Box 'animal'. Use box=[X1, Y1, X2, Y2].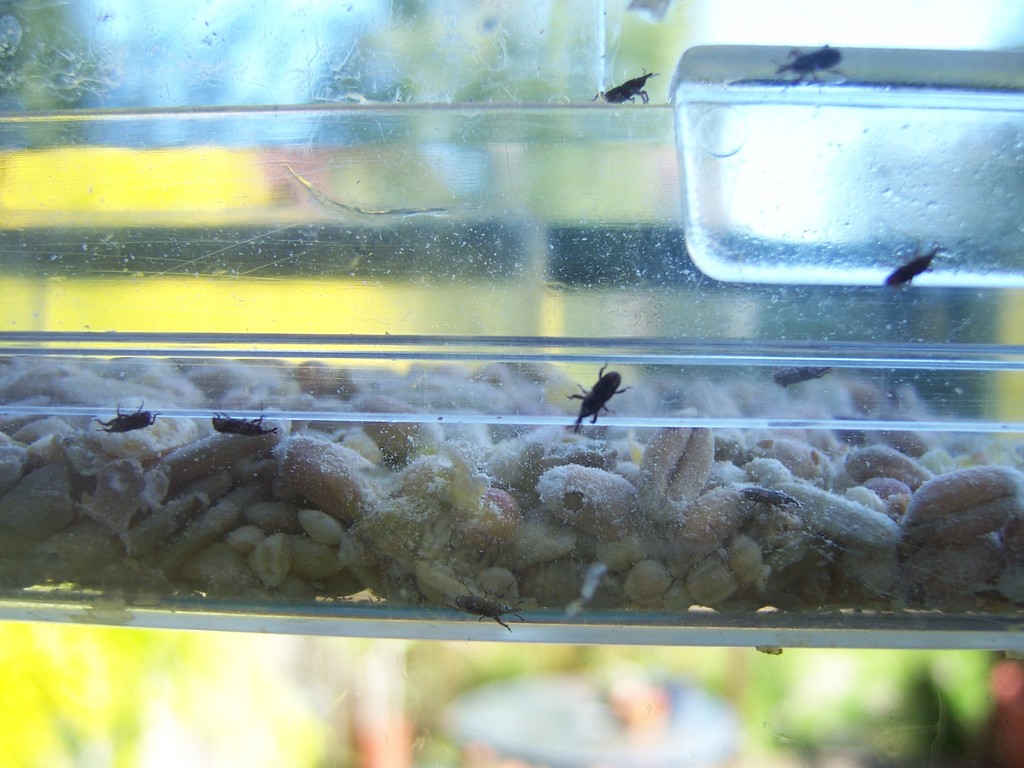
box=[589, 66, 660, 103].
